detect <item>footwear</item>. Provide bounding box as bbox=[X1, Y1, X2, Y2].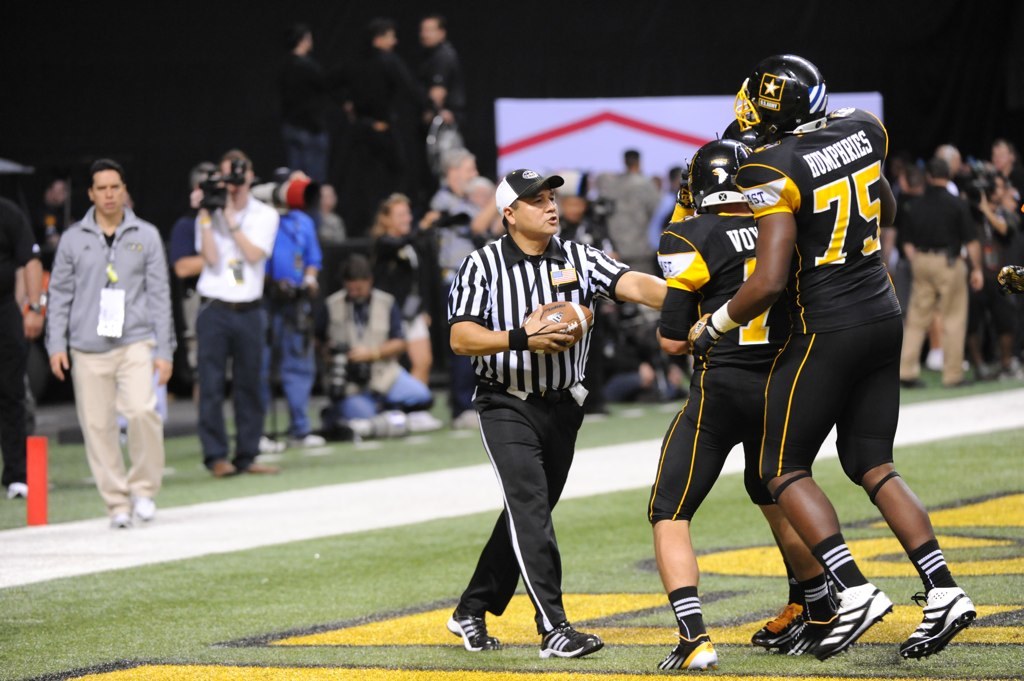
bbox=[108, 508, 129, 527].
